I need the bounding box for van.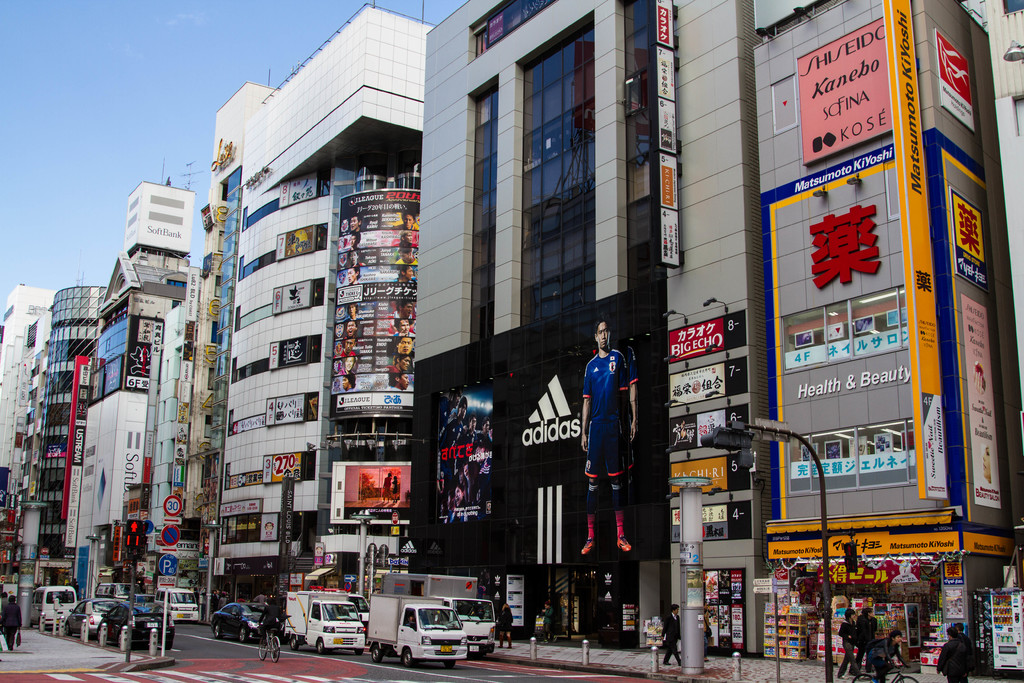
Here it is: bbox=(365, 593, 471, 668).
